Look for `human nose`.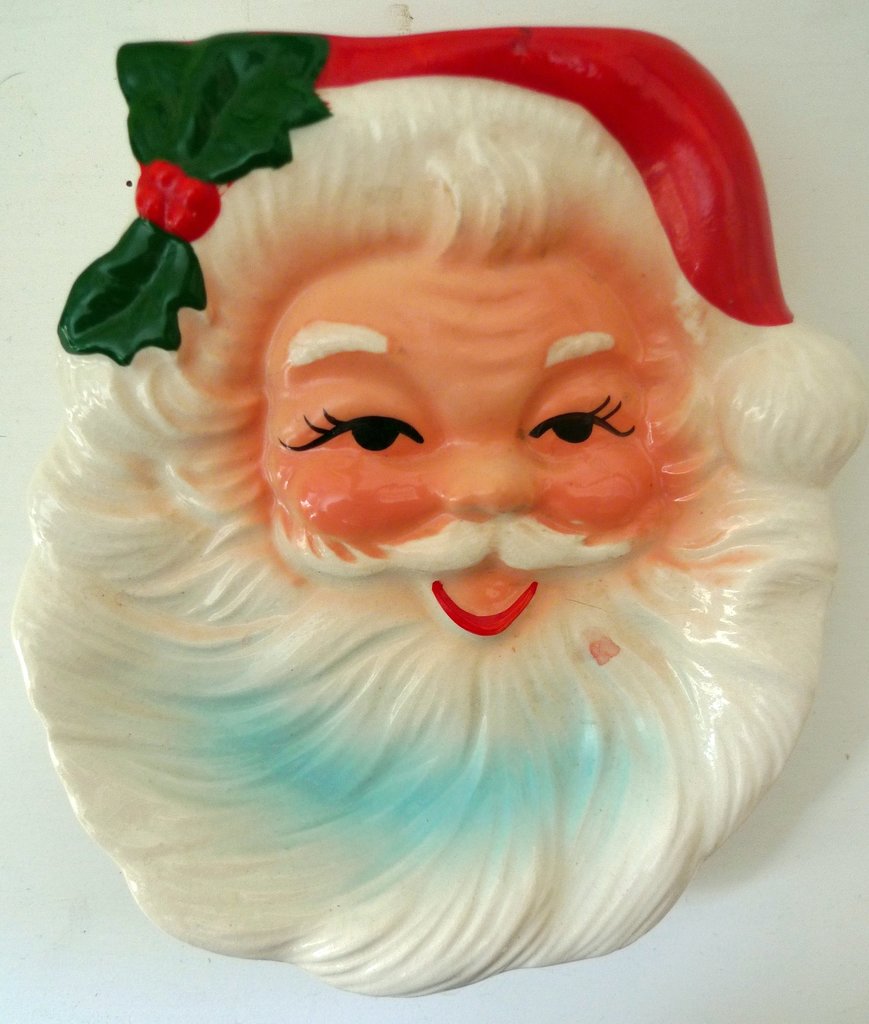
Found: [x1=441, y1=422, x2=541, y2=524].
